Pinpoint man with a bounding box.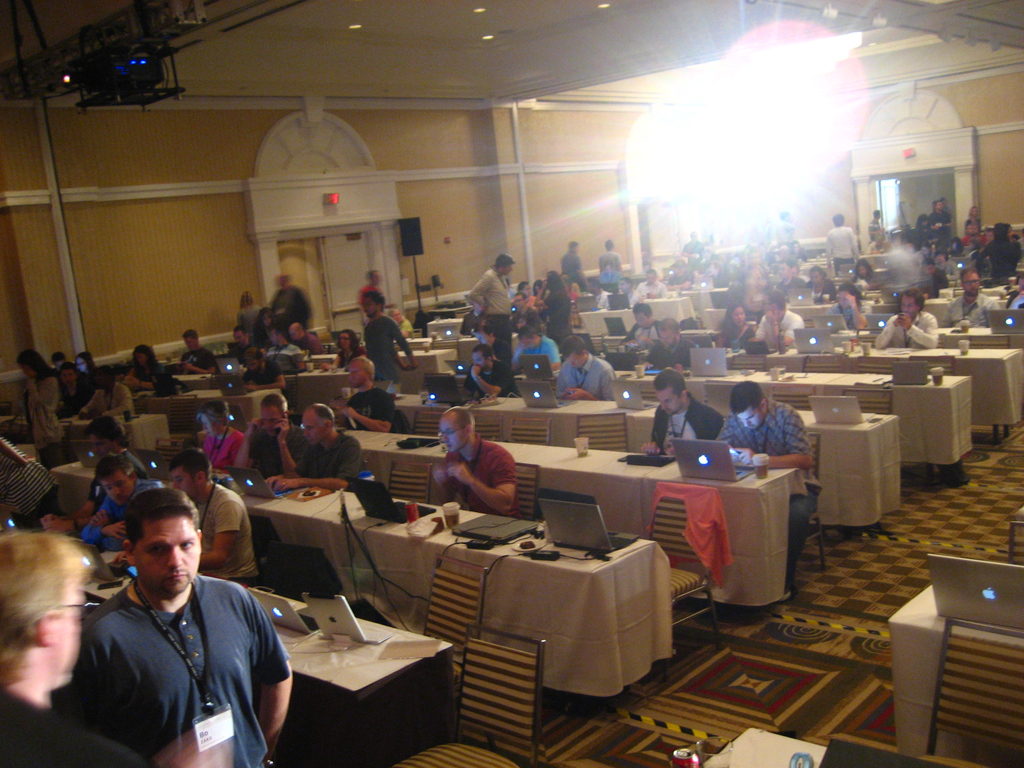
rect(539, 268, 576, 339).
